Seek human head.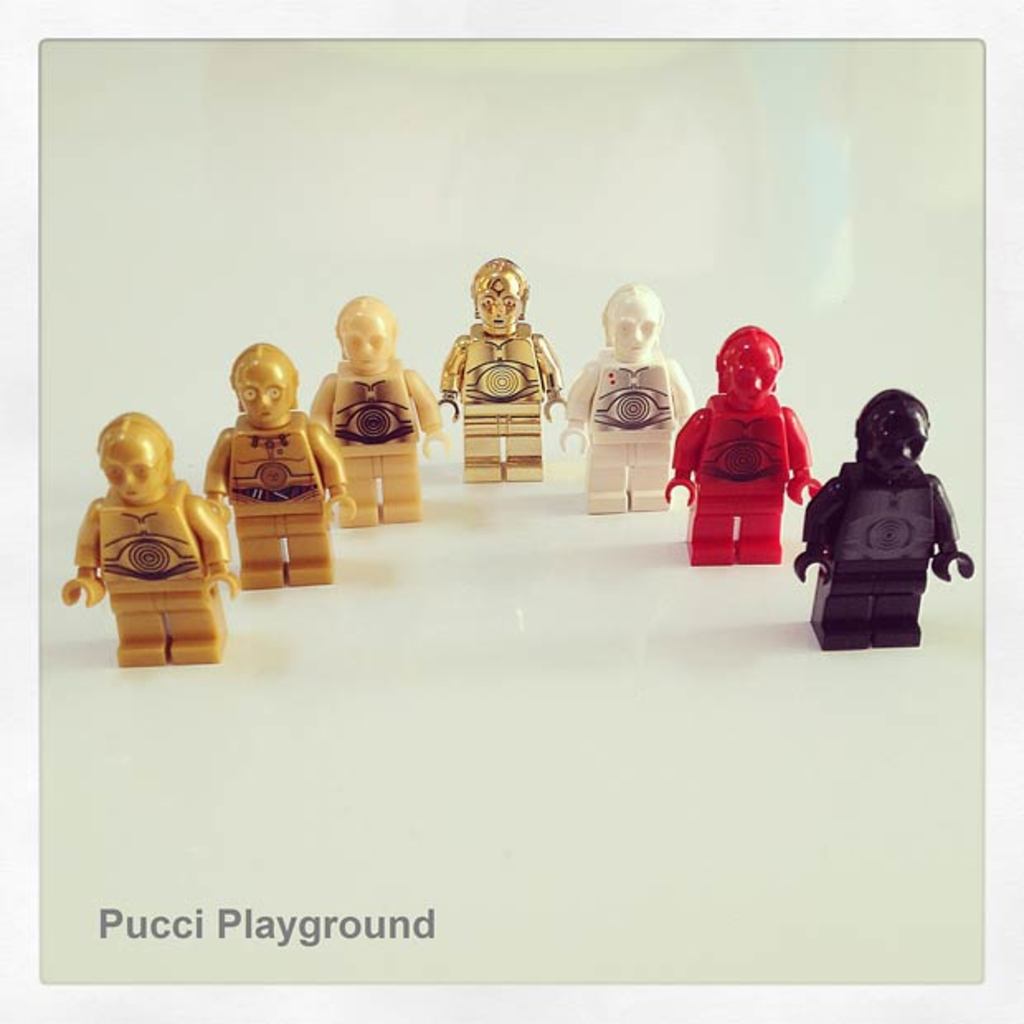
detection(76, 415, 175, 522).
